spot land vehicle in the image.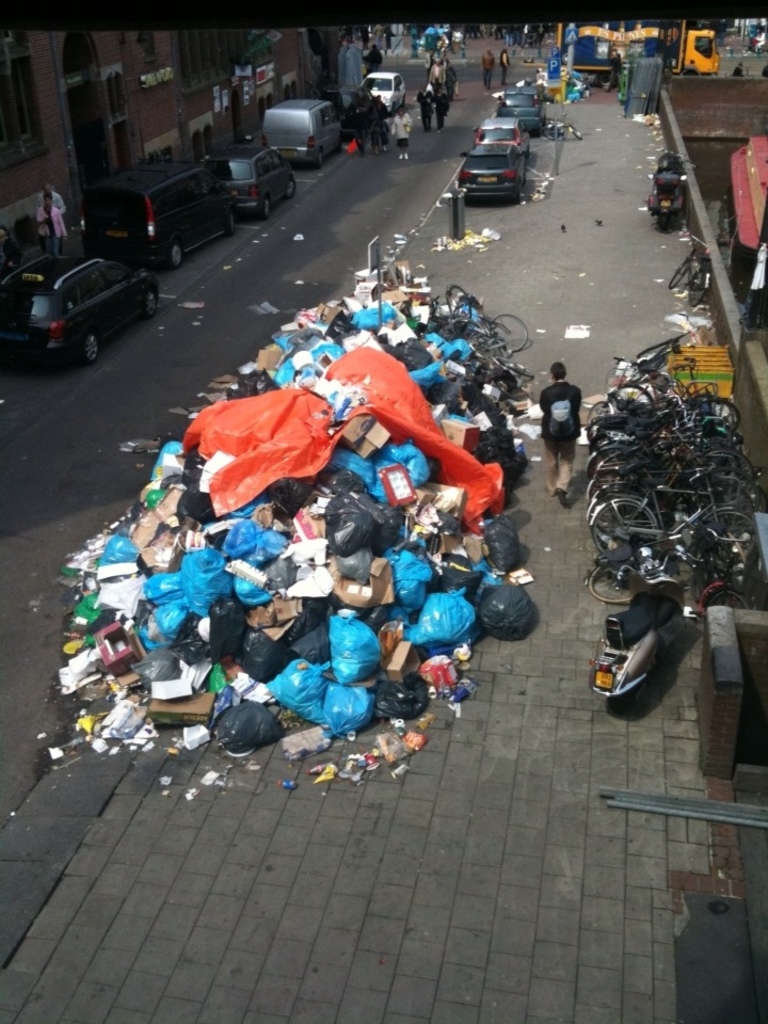
land vehicle found at (490, 85, 554, 134).
